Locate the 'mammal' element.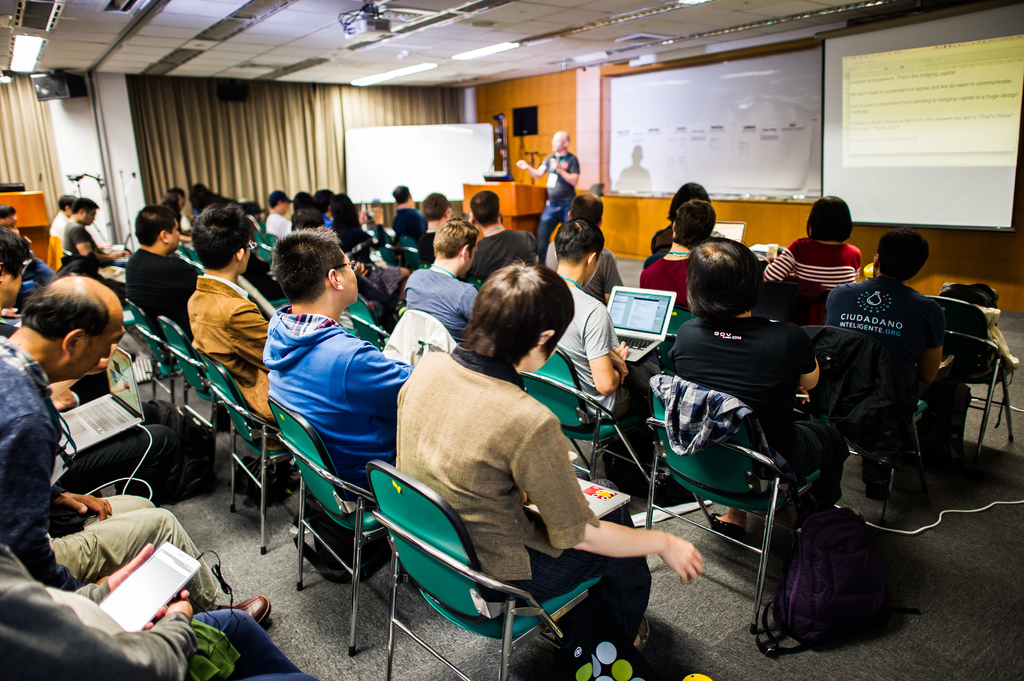
Element bbox: [left=516, top=129, right=577, bottom=260].
